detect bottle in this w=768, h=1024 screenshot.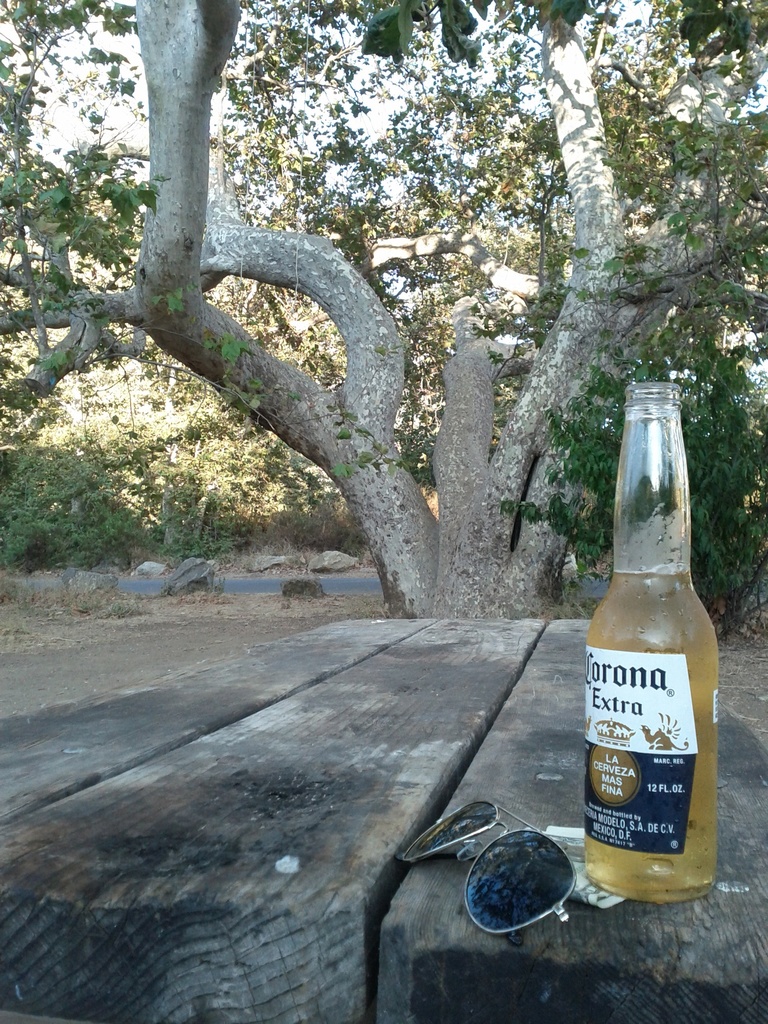
Detection: 580, 383, 719, 902.
